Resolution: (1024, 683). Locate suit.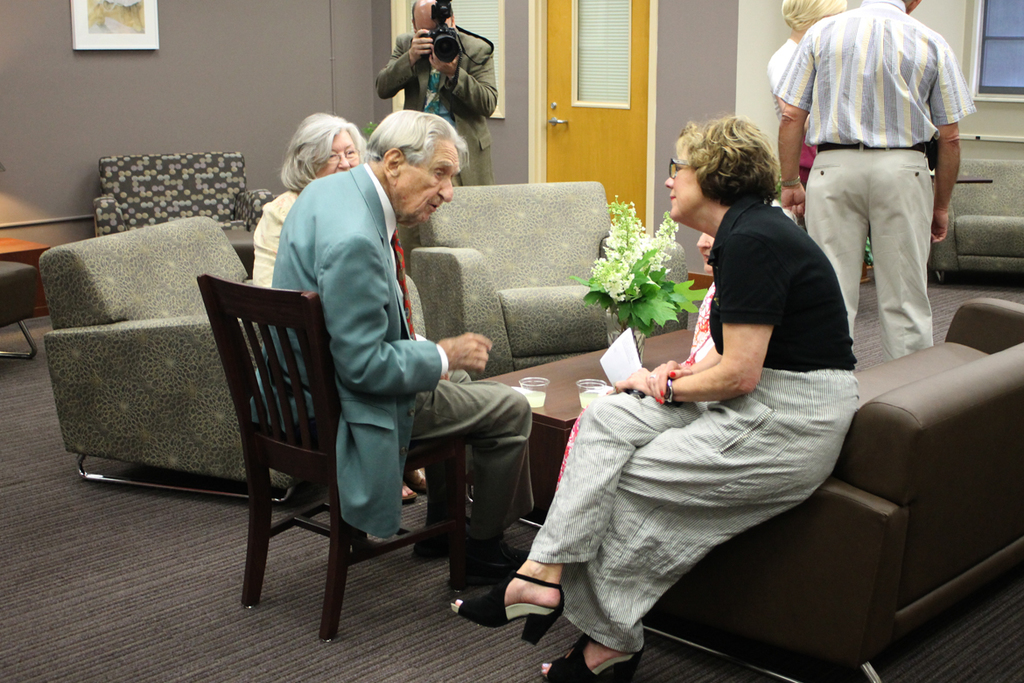
(374, 31, 498, 183).
